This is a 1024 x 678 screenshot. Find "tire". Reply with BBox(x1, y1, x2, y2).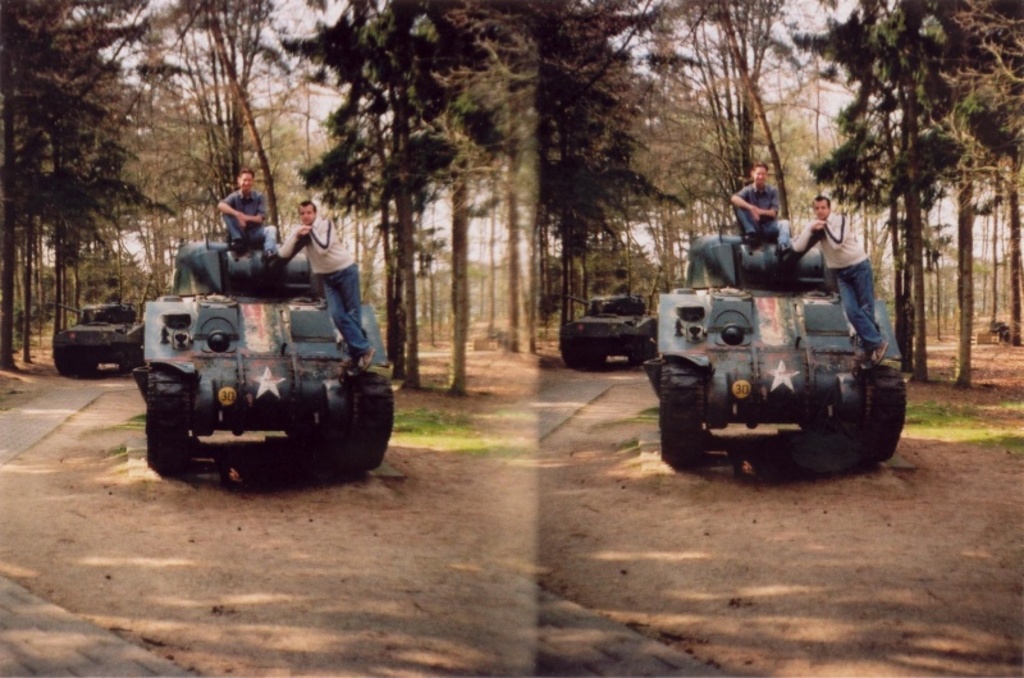
BBox(628, 339, 657, 365).
